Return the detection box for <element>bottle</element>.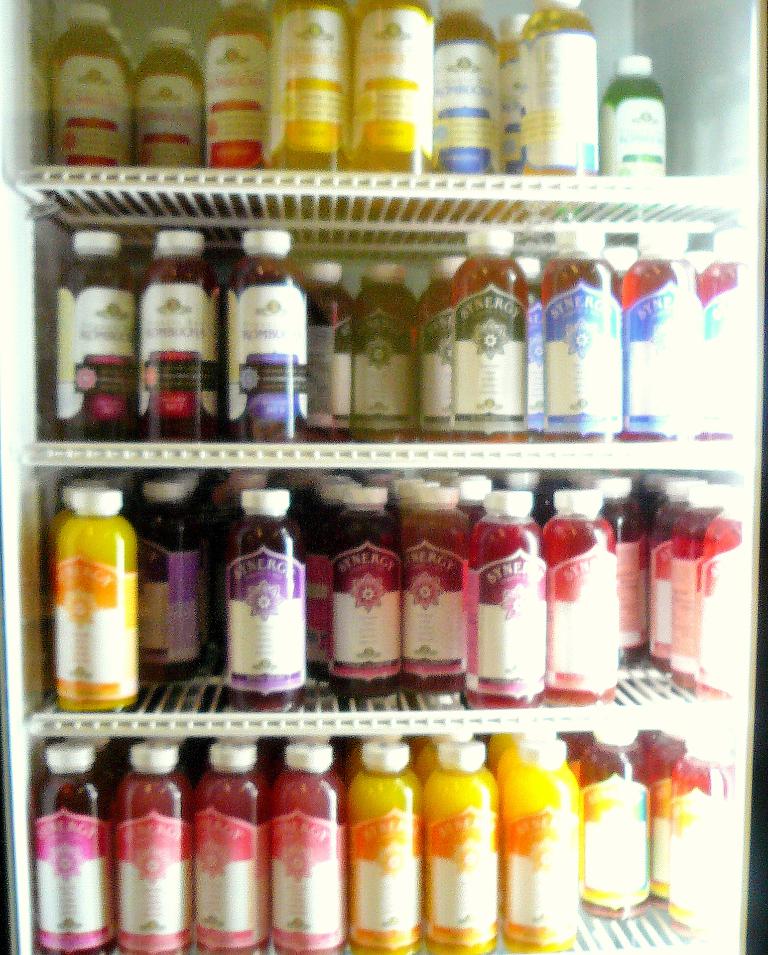
354 263 426 448.
